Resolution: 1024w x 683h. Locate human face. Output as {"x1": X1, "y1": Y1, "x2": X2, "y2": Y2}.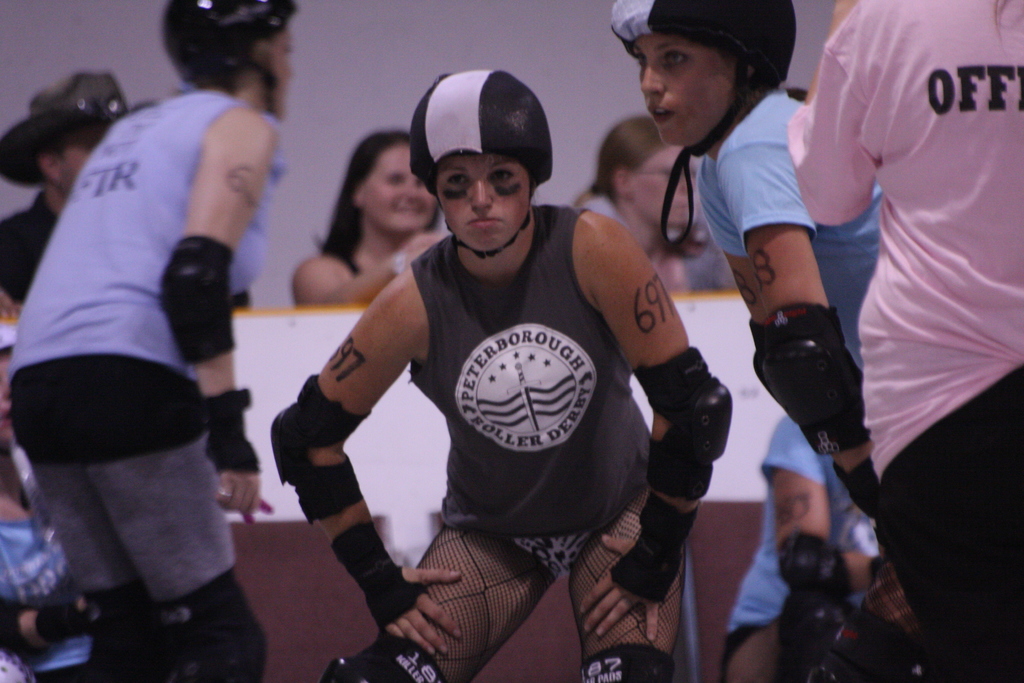
{"x1": 622, "y1": 31, "x2": 731, "y2": 140}.
